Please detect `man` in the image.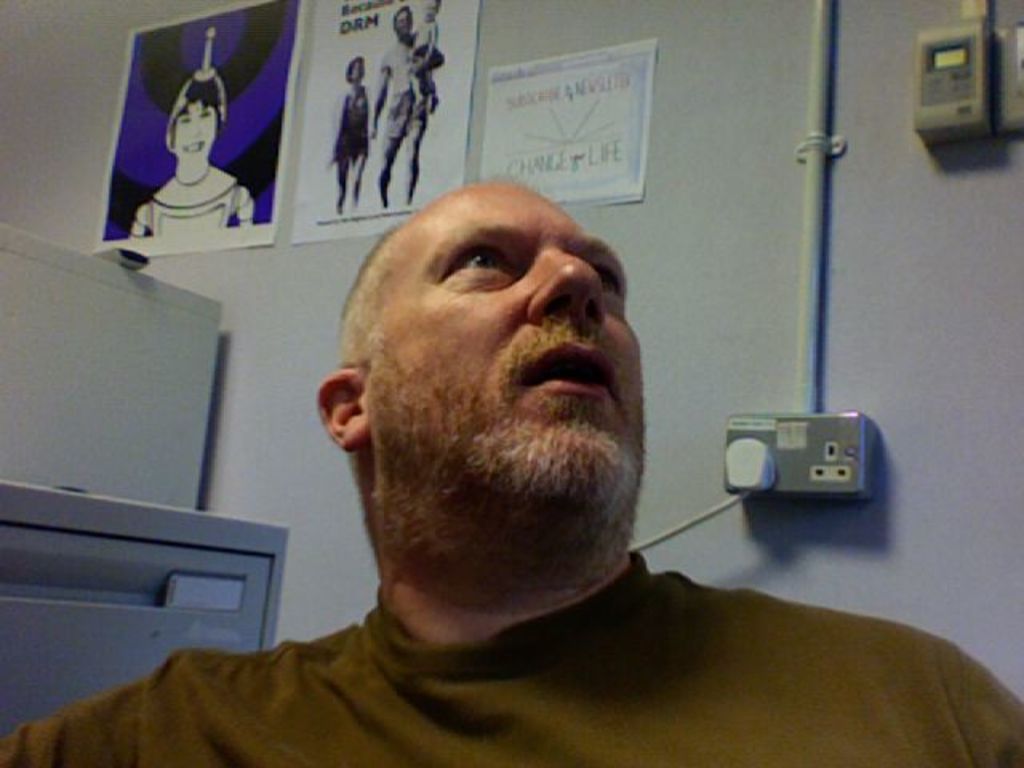
(0, 174, 1022, 766).
